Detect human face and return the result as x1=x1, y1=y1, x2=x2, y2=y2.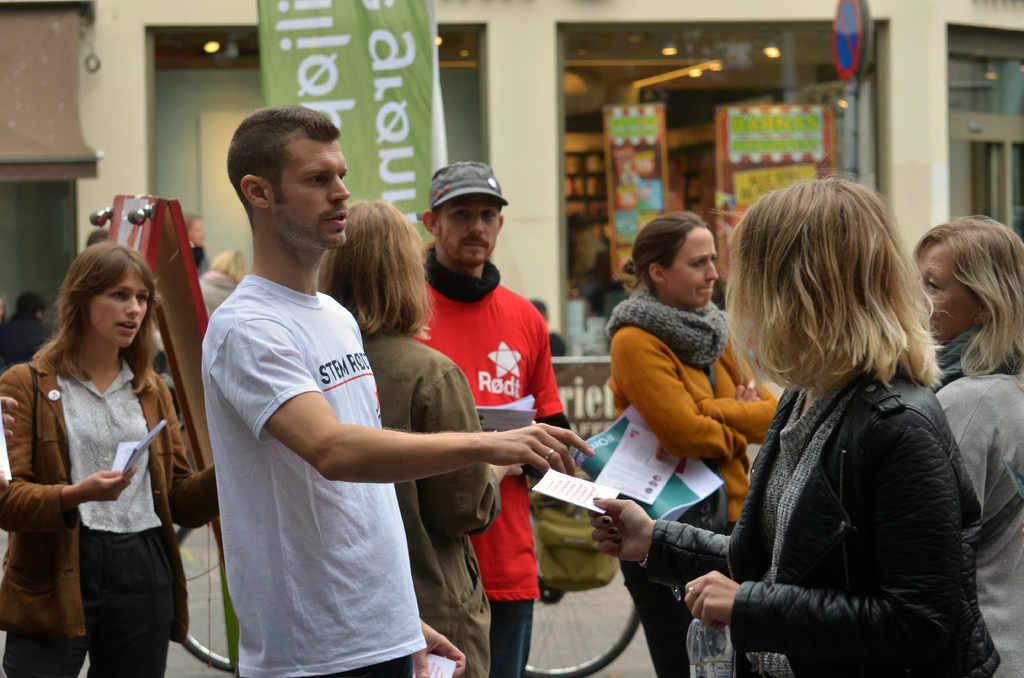
x1=669, y1=226, x2=717, y2=302.
